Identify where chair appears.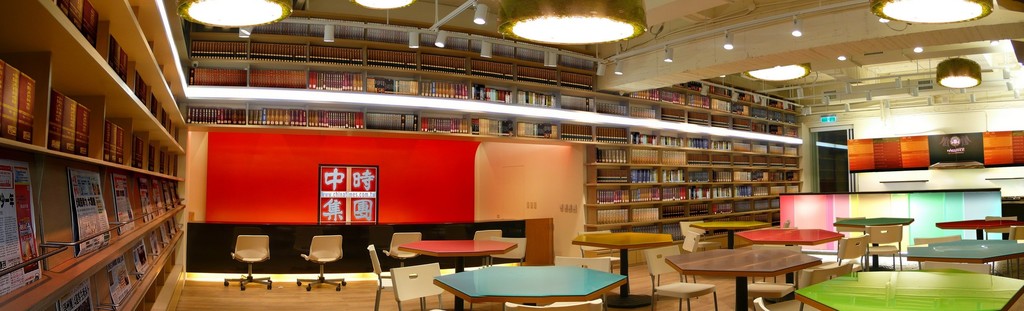
Appears at [677,220,713,254].
